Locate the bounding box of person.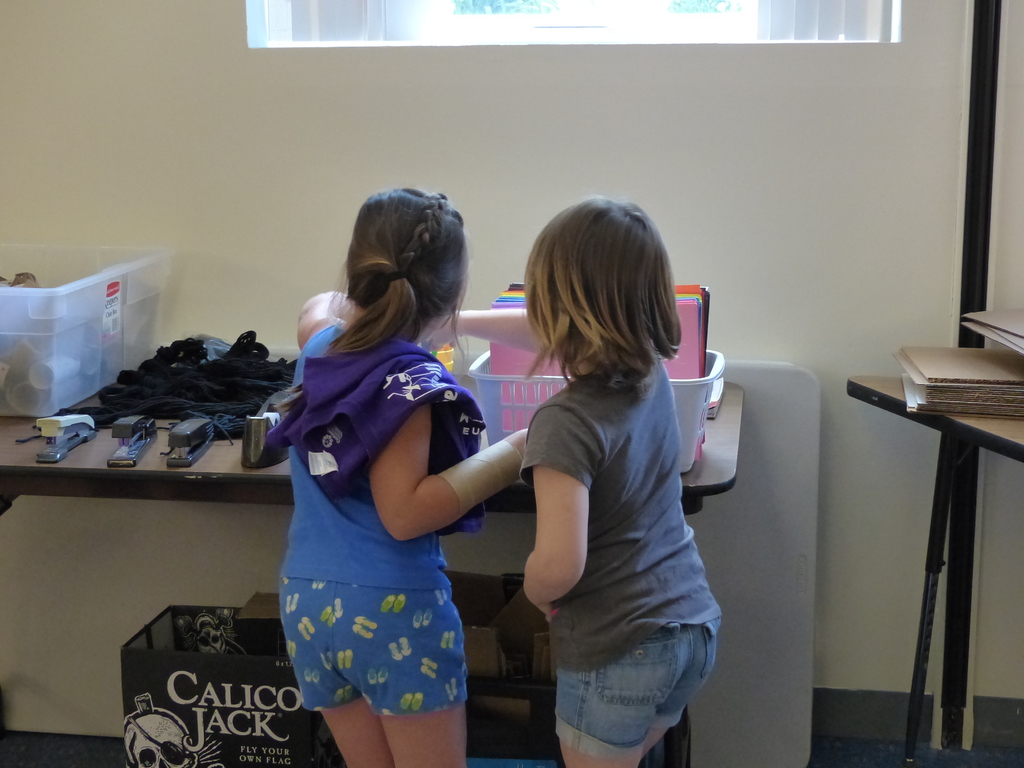
Bounding box: left=254, top=178, right=524, bottom=767.
